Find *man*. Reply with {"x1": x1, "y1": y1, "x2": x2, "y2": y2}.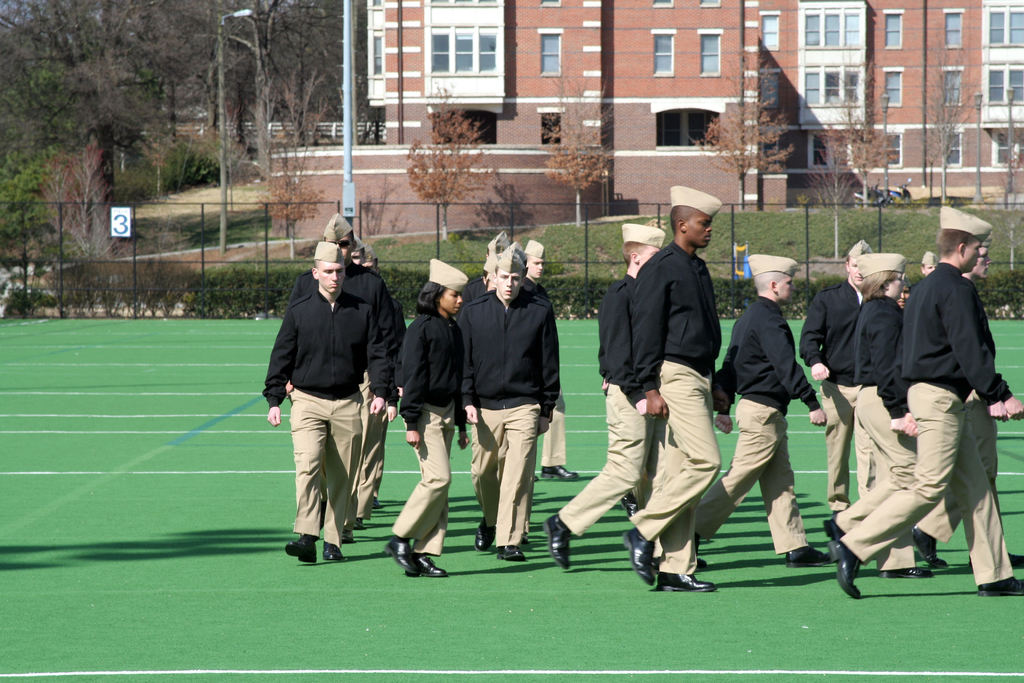
{"x1": 289, "y1": 210, "x2": 392, "y2": 544}.
